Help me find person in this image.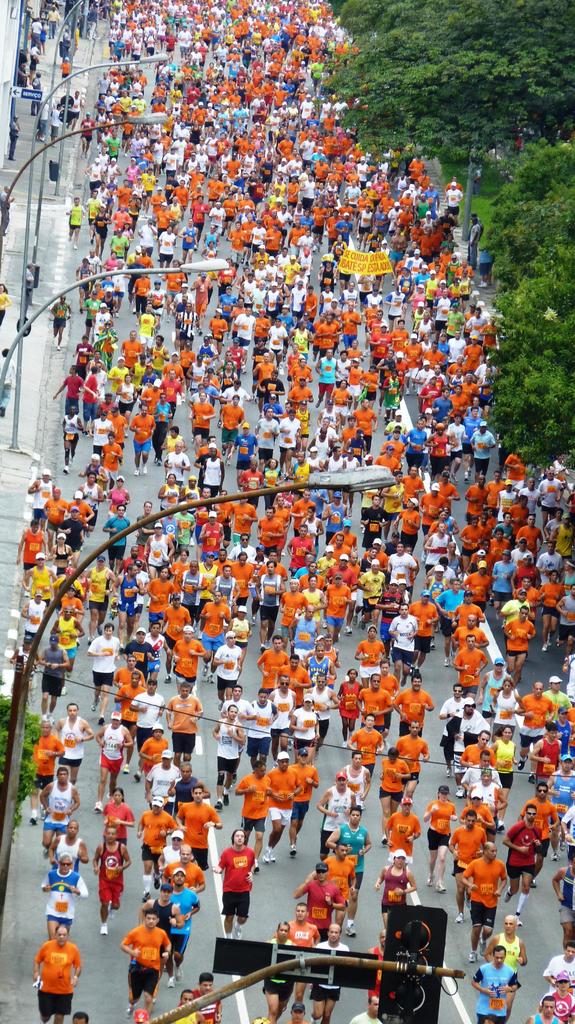
Found it: {"left": 122, "top": 627, "right": 154, "bottom": 689}.
